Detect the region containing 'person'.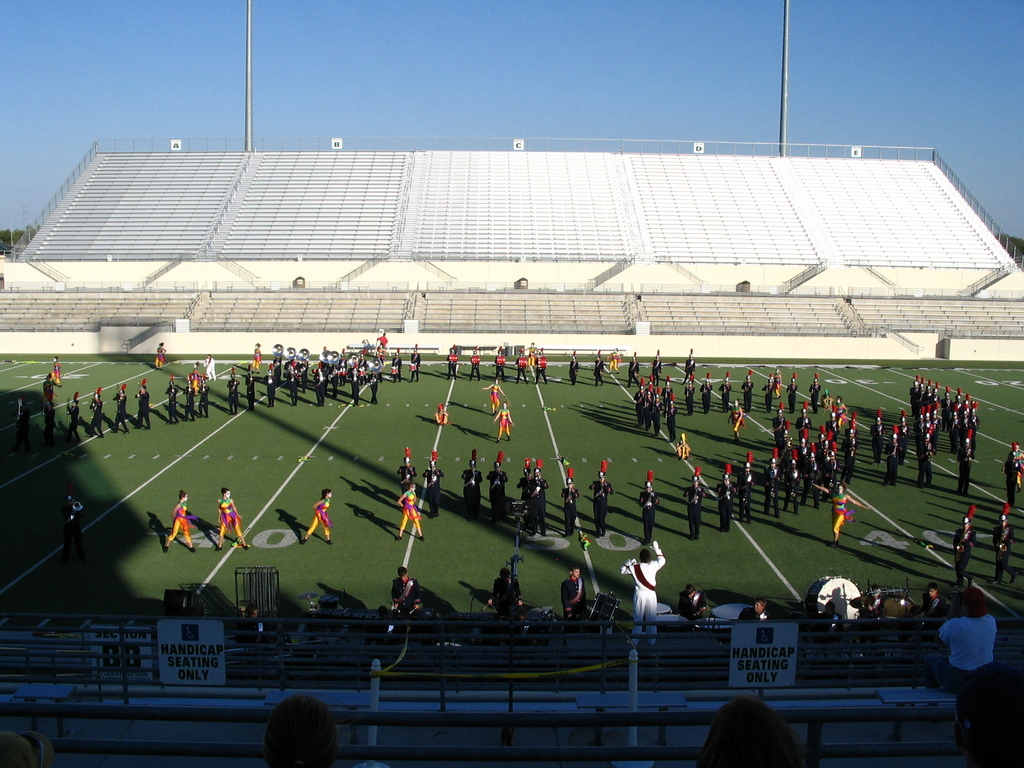
228, 369, 240, 415.
